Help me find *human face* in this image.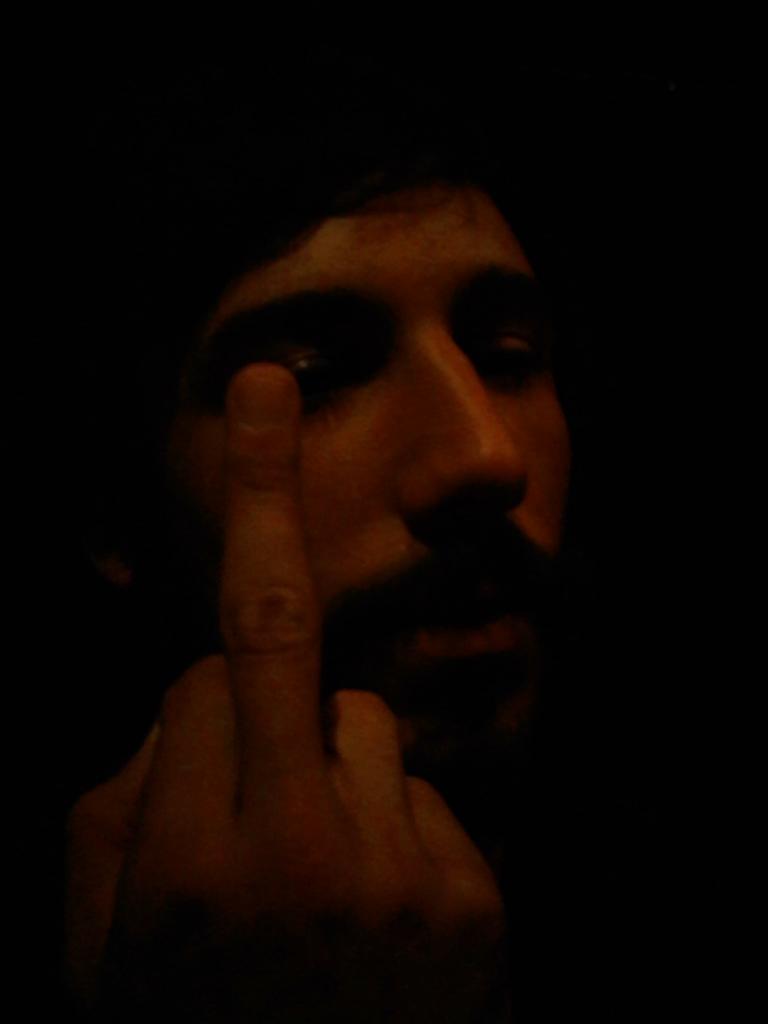
Found it: {"x1": 204, "y1": 189, "x2": 570, "y2": 703}.
